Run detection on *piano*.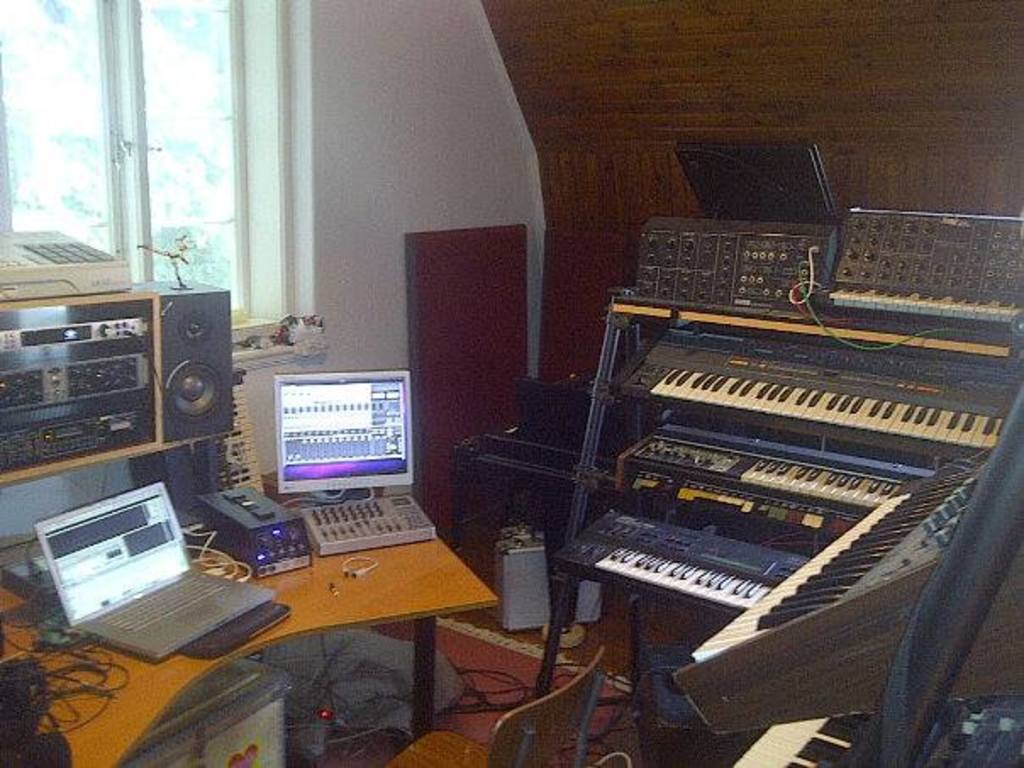
Result: crop(671, 446, 1022, 766).
